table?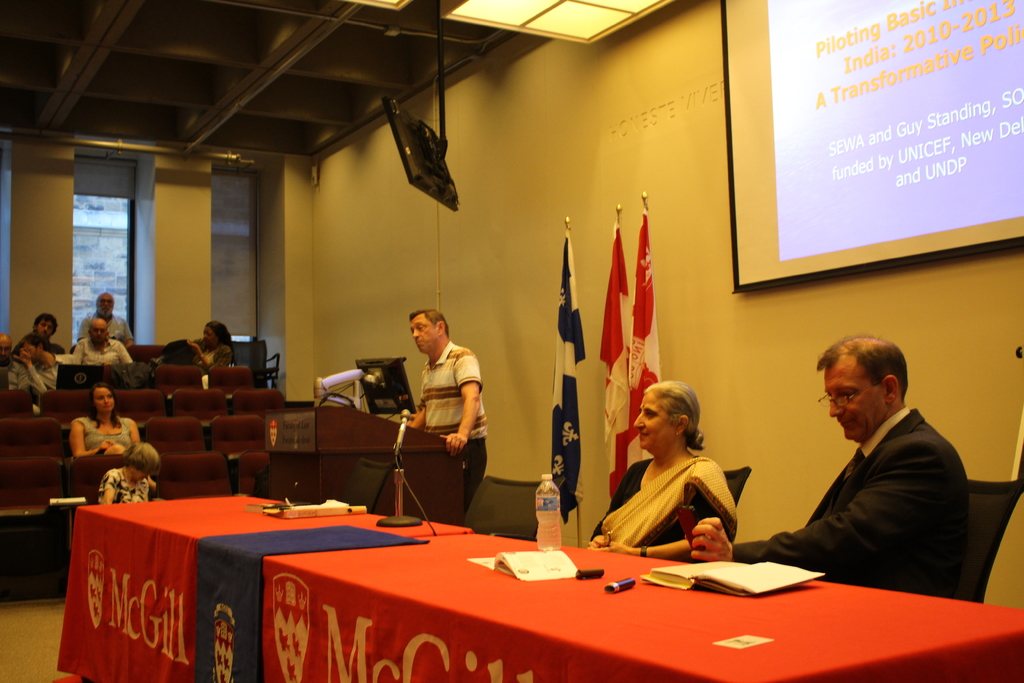
75/508/948/682
